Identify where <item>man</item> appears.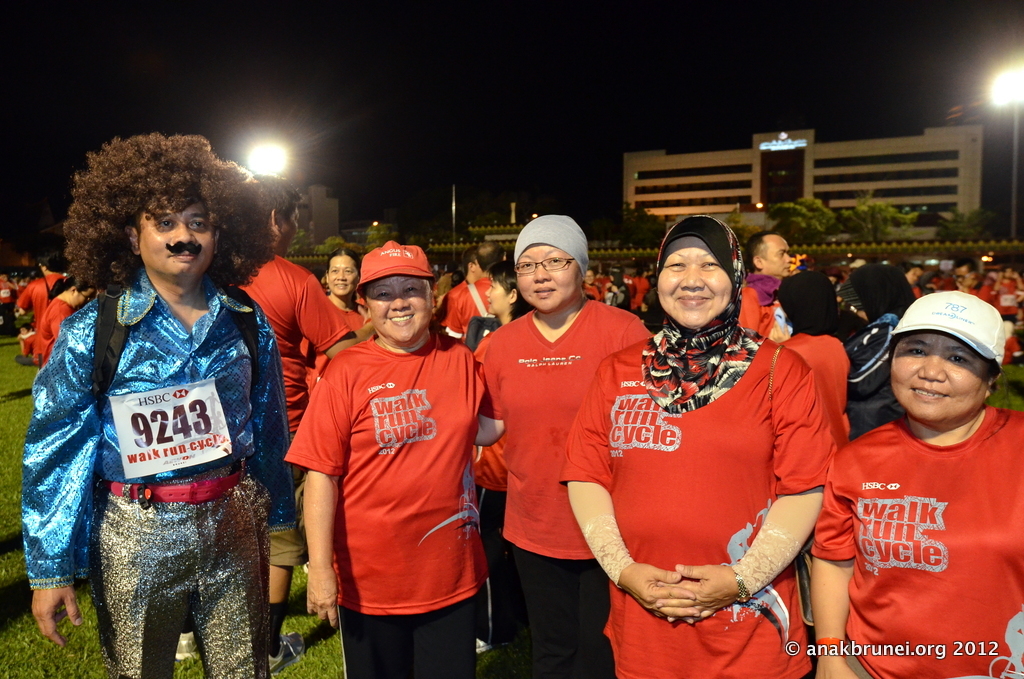
Appears at BBox(952, 257, 995, 309).
